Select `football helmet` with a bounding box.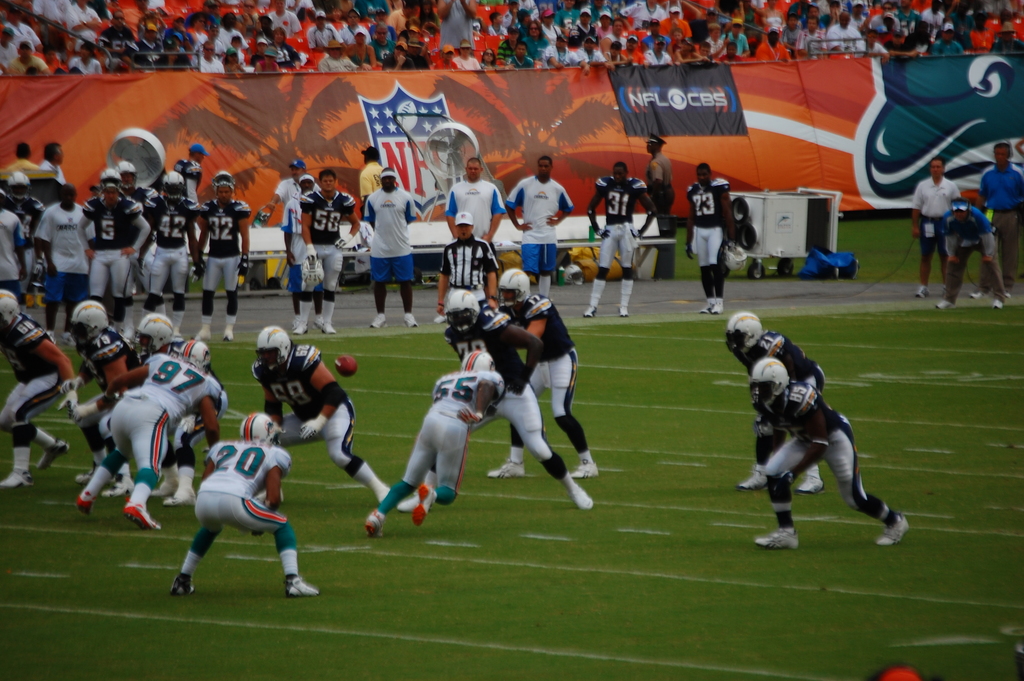
box=[7, 168, 29, 205].
